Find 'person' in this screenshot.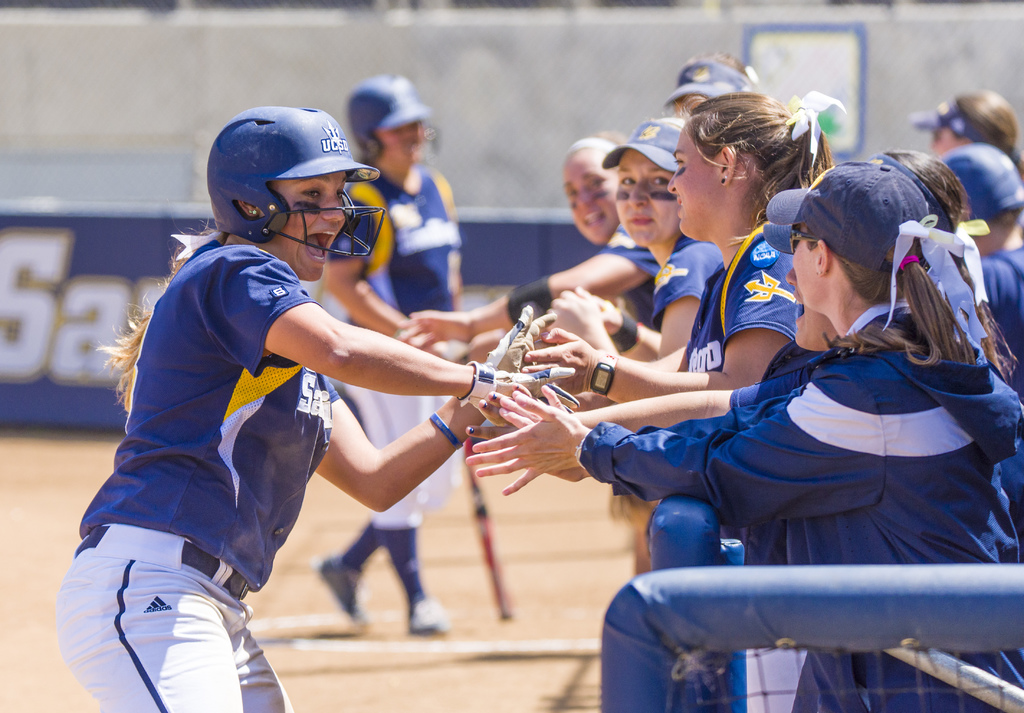
The bounding box for 'person' is (left=305, top=70, right=456, bottom=639).
